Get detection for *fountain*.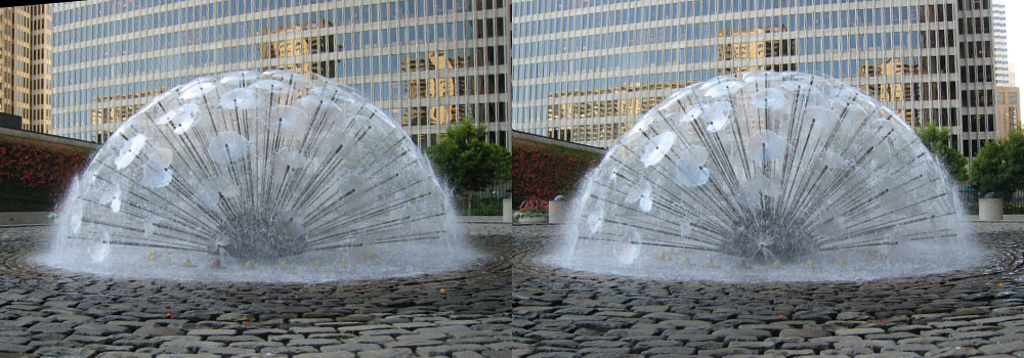
Detection: BBox(483, 48, 1023, 294).
